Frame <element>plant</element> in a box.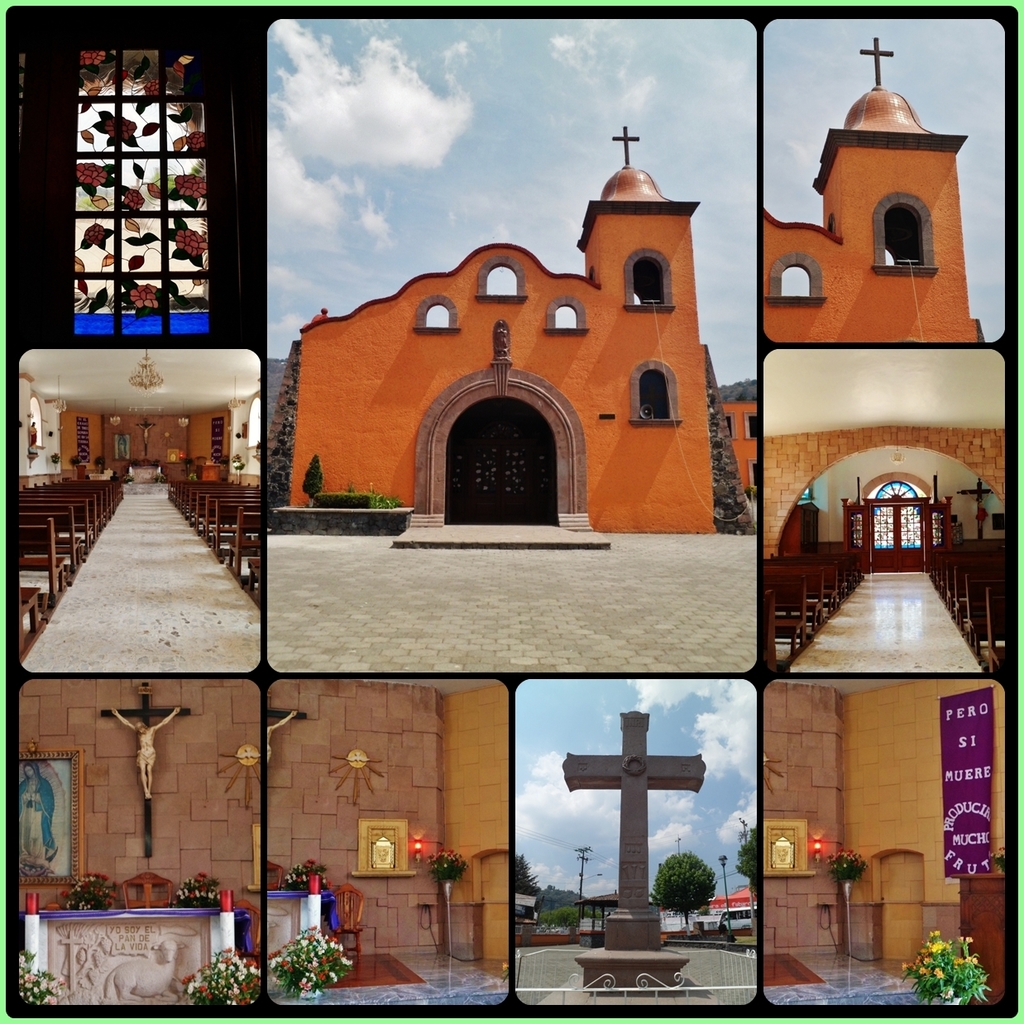
locate(18, 948, 67, 1007).
